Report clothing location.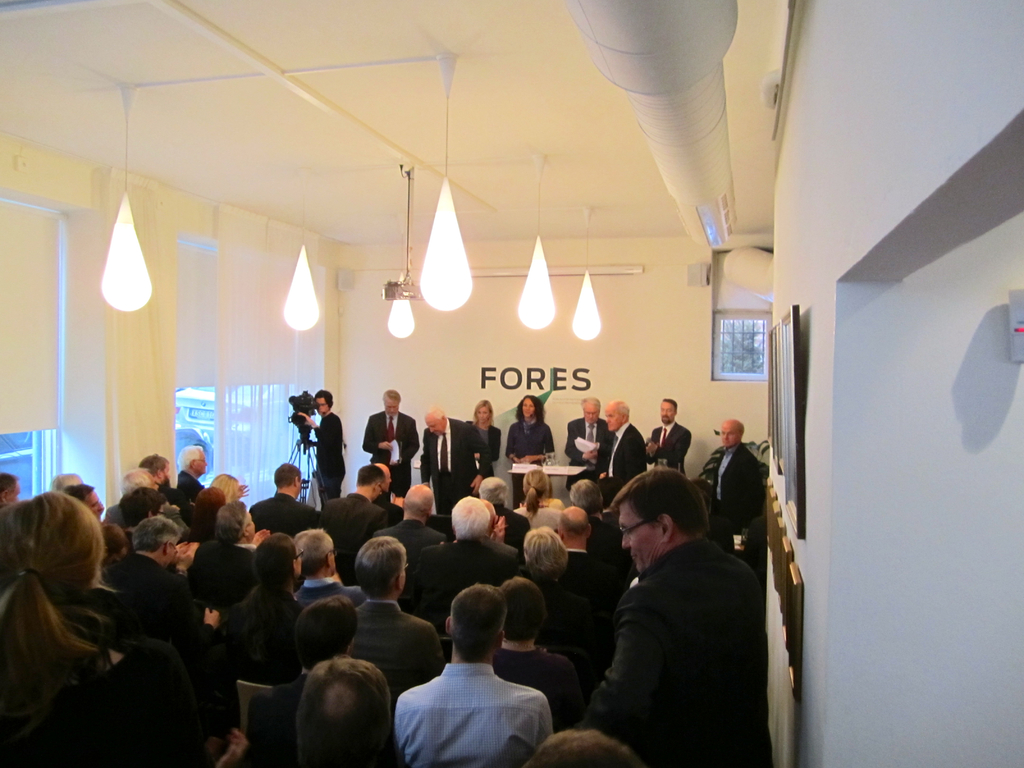
Report: crop(559, 421, 604, 474).
